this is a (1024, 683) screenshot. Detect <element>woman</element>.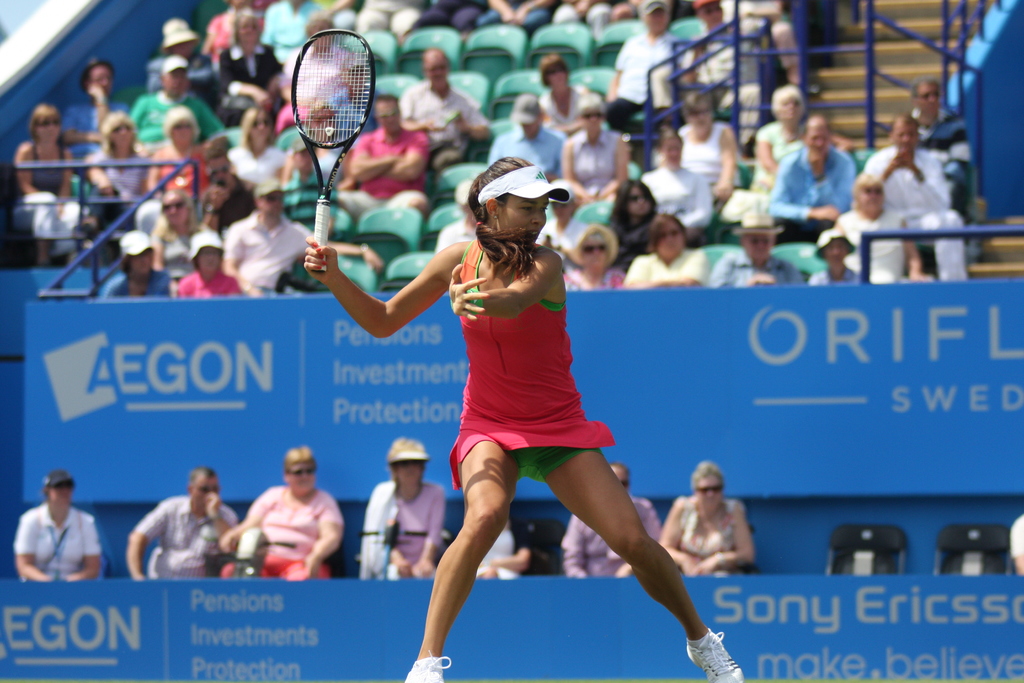
750,83,811,192.
